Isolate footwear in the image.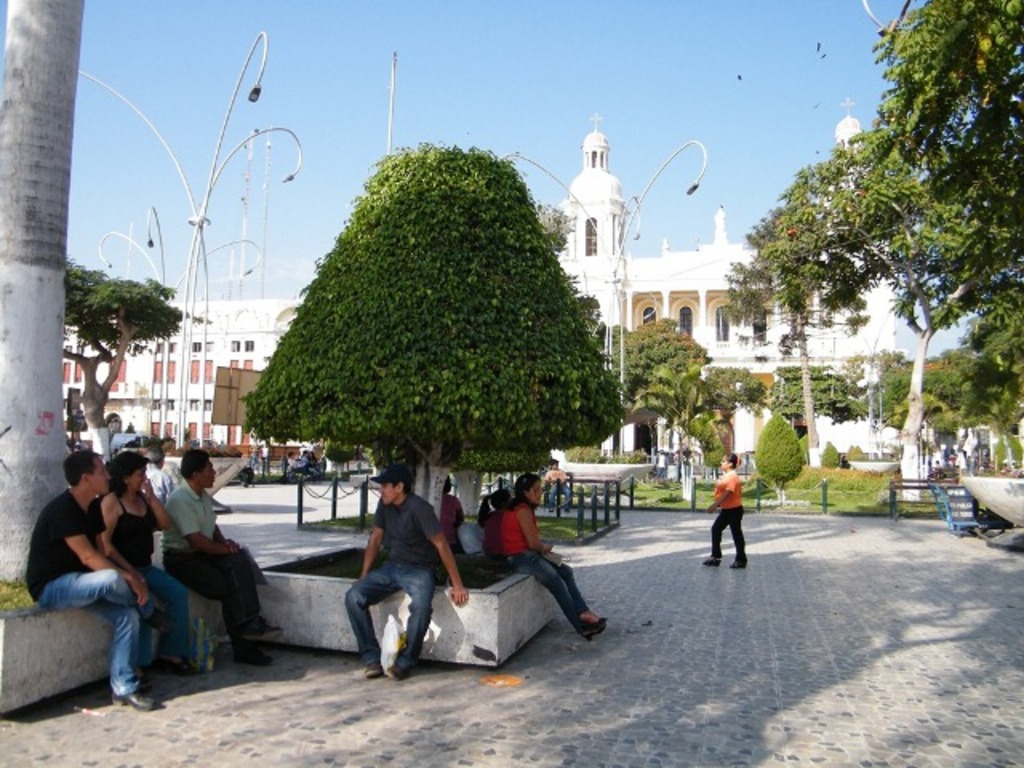
Isolated region: x1=702 y1=552 x2=720 y2=566.
